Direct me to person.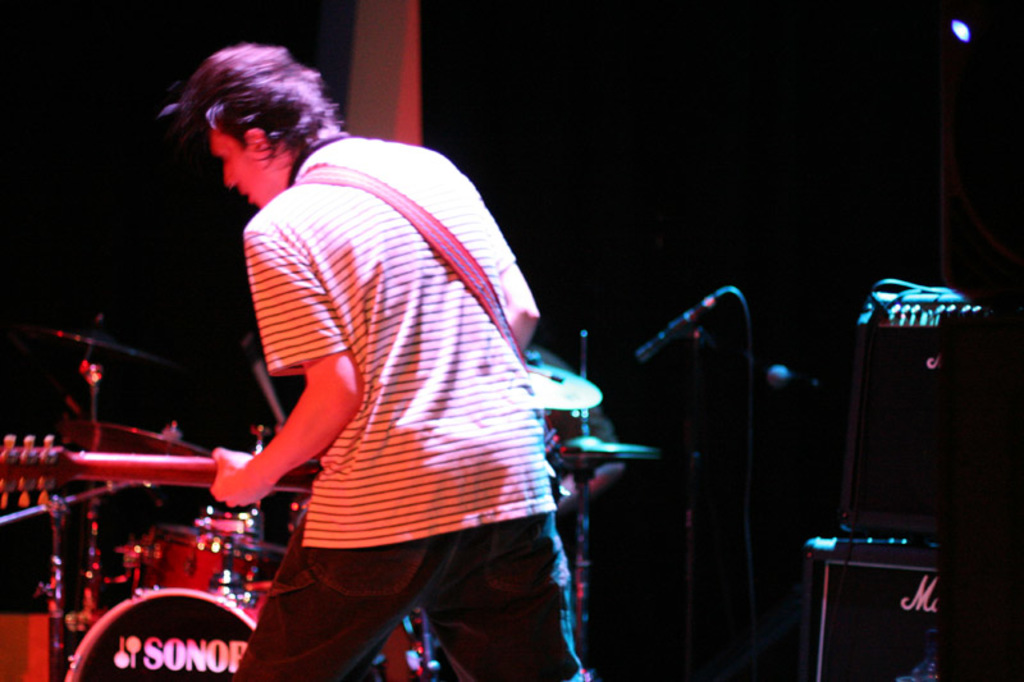
Direction: BBox(165, 46, 643, 681).
